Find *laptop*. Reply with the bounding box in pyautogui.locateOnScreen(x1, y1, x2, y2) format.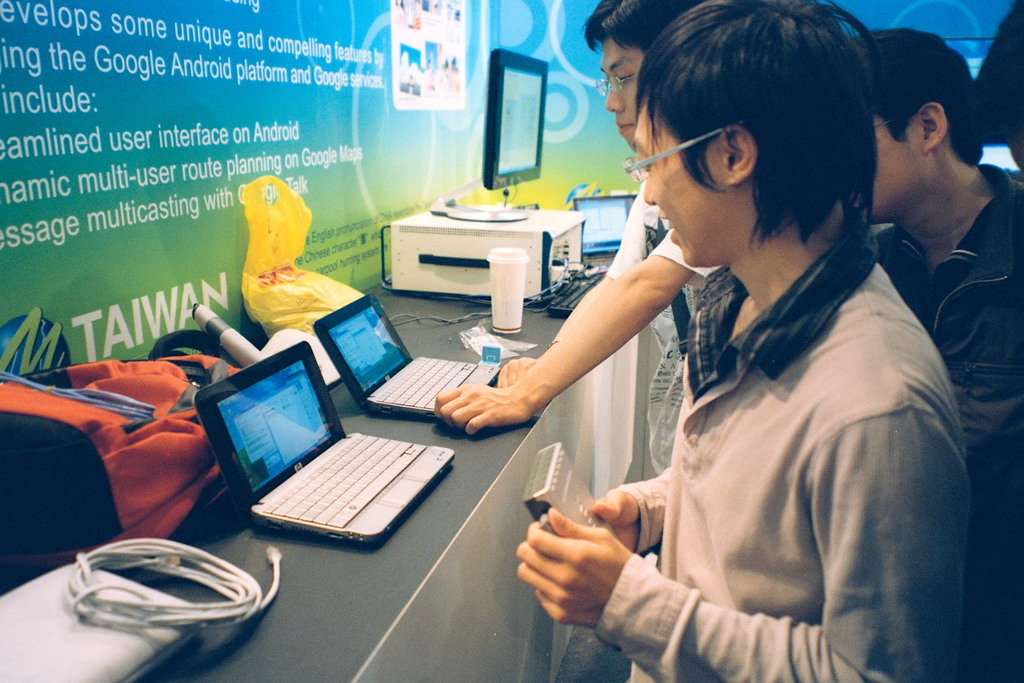
pyautogui.locateOnScreen(312, 295, 502, 420).
